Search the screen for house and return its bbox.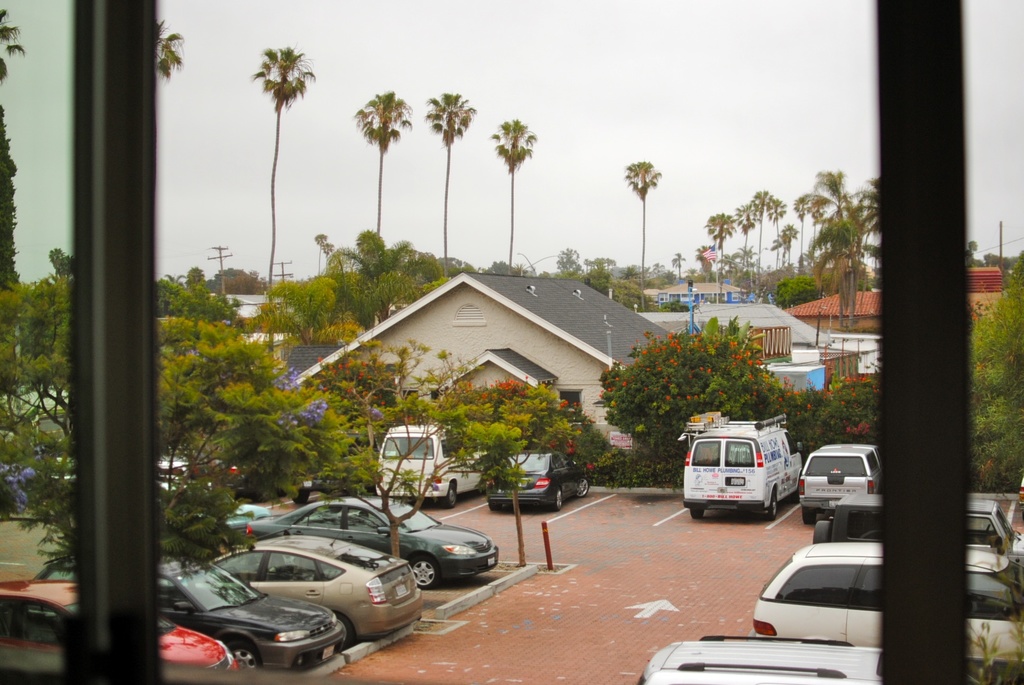
Found: <box>255,258,710,478</box>.
